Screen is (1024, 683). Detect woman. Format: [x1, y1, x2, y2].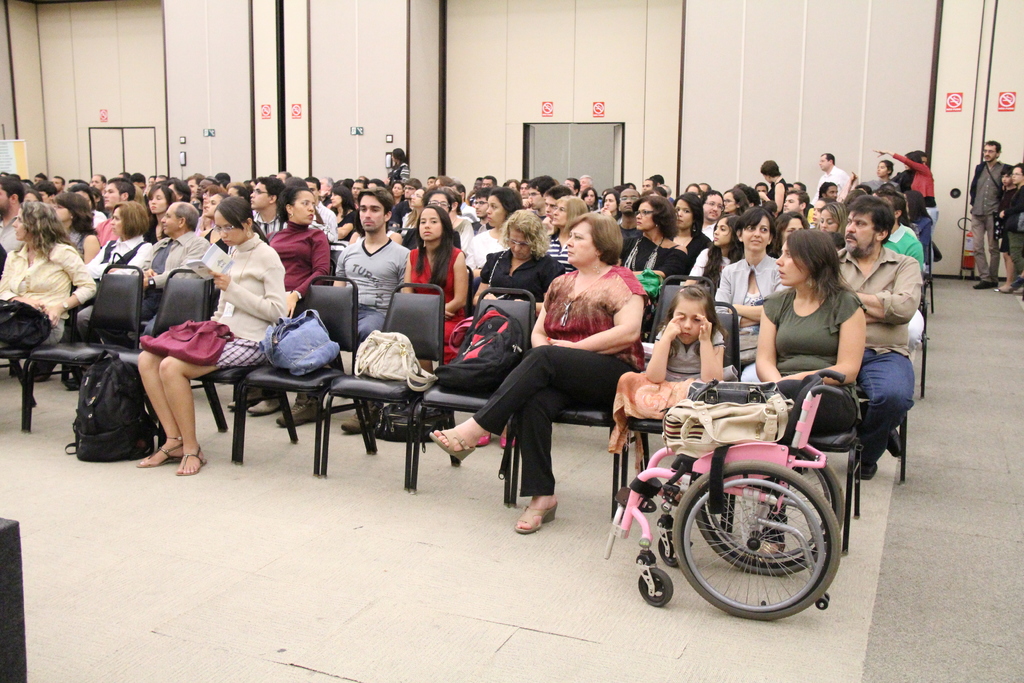
[259, 181, 334, 418].
